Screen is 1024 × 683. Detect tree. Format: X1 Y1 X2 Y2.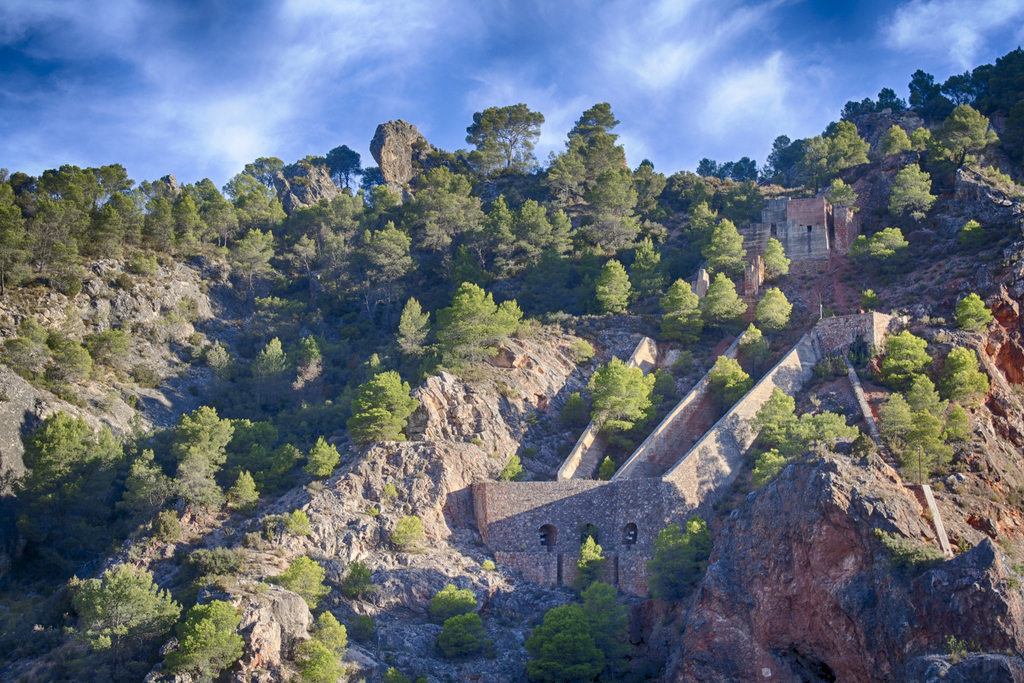
576 579 639 681.
